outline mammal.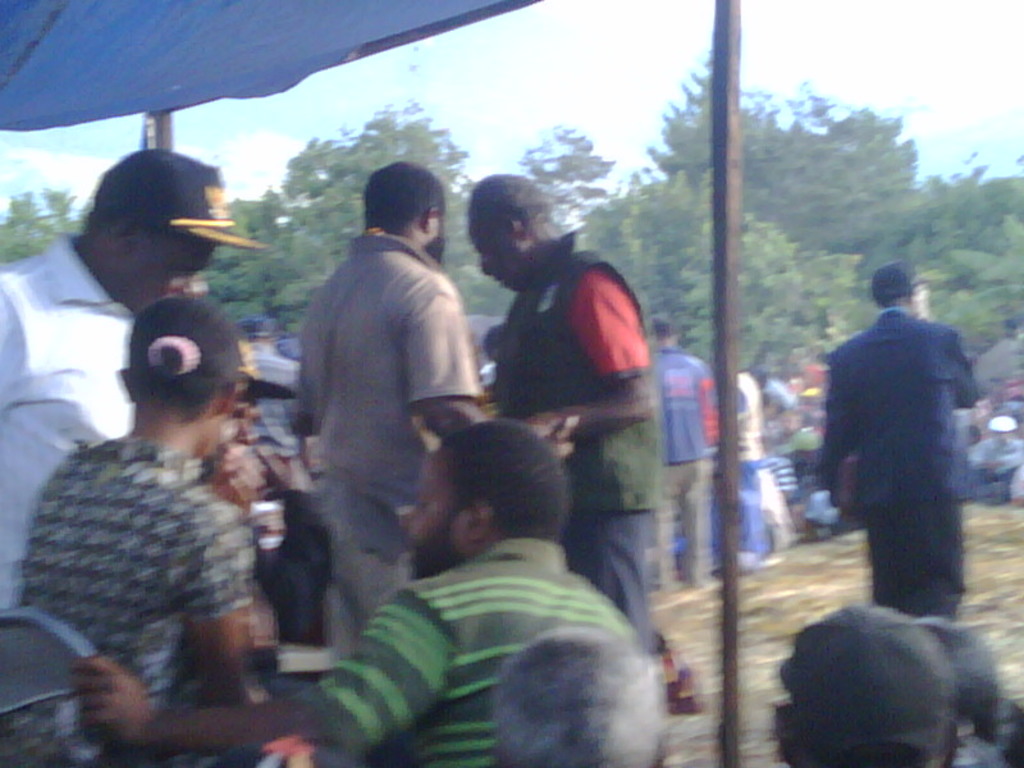
Outline: 78, 417, 637, 767.
